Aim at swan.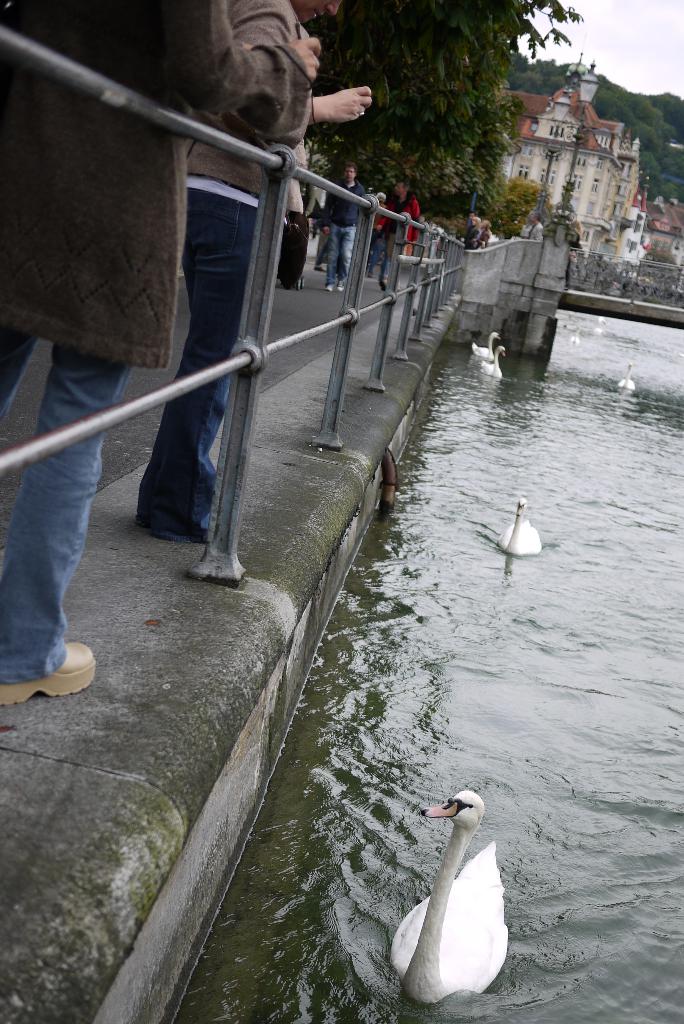
Aimed at 471,332,500,358.
